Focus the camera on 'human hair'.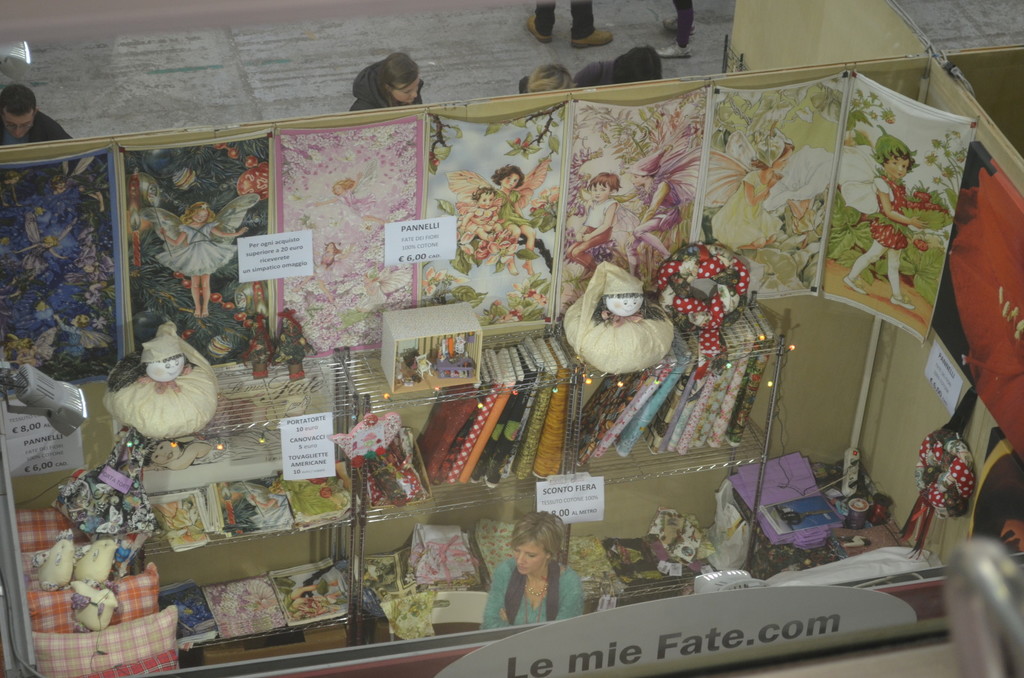
Focus region: bbox=(880, 149, 915, 174).
